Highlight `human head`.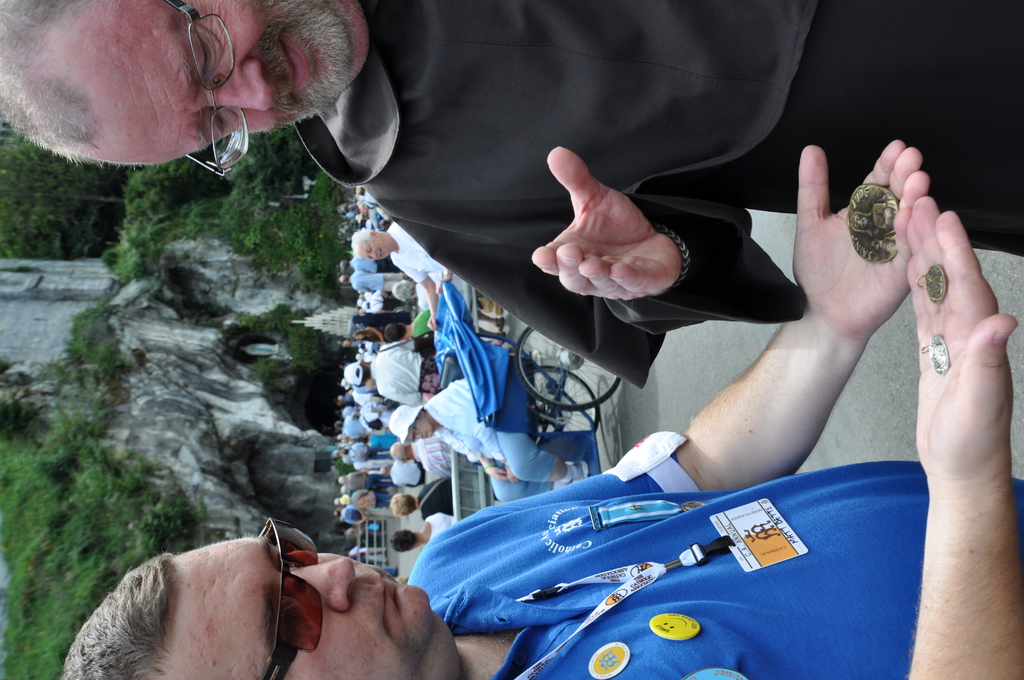
Highlighted region: BBox(3, 0, 387, 180).
